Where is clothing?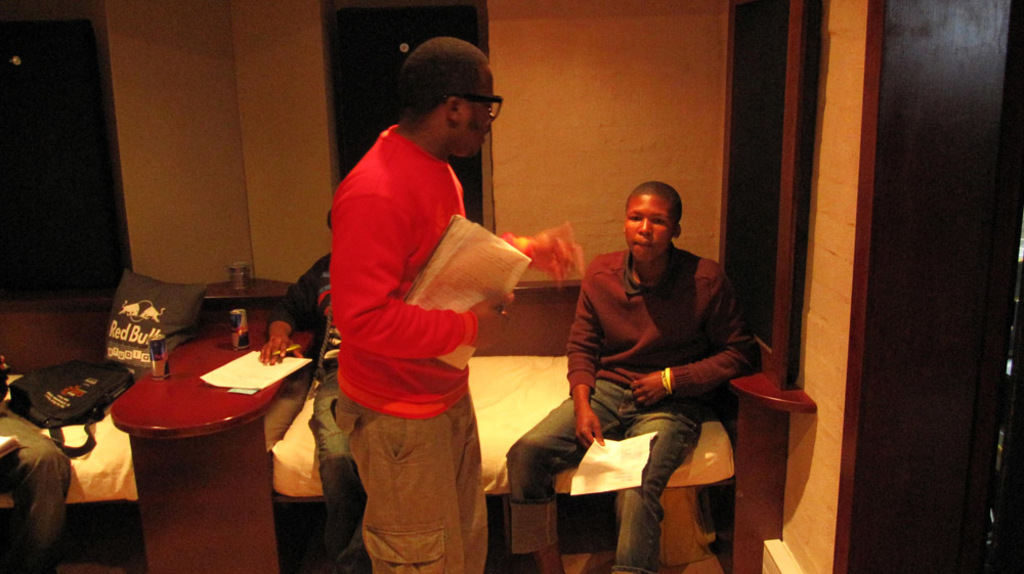
333 126 488 573.
